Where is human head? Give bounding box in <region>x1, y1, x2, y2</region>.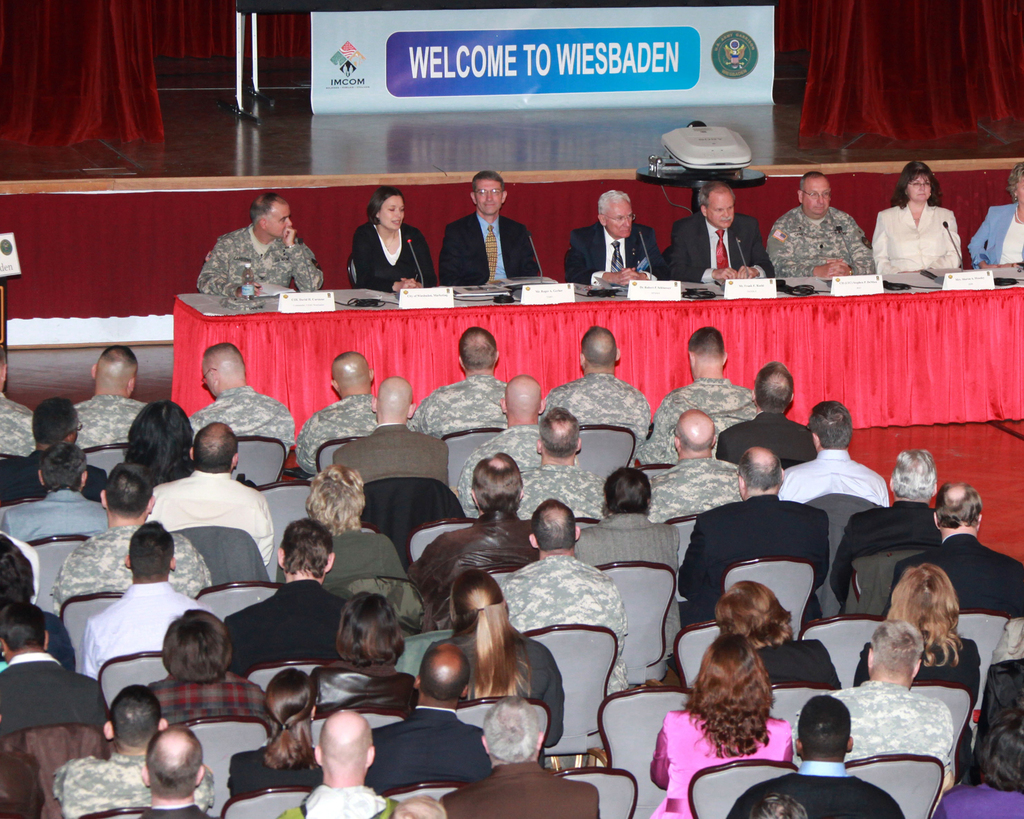
<region>313, 709, 376, 781</region>.
